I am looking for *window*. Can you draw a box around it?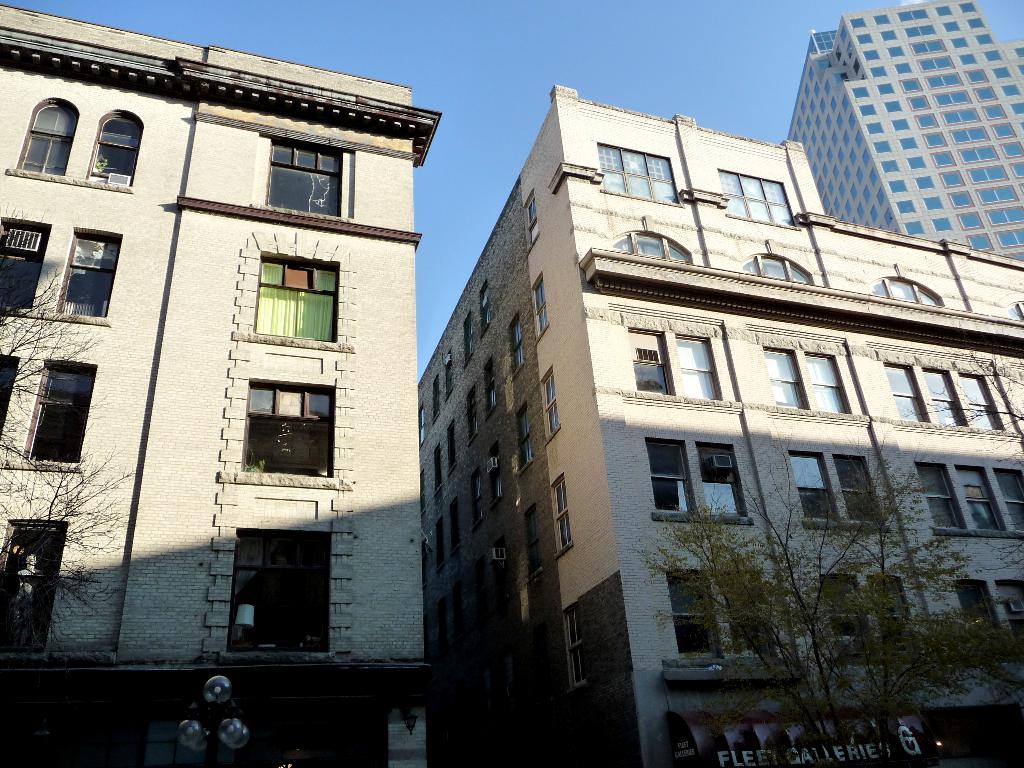
Sure, the bounding box is 810,352,850,410.
